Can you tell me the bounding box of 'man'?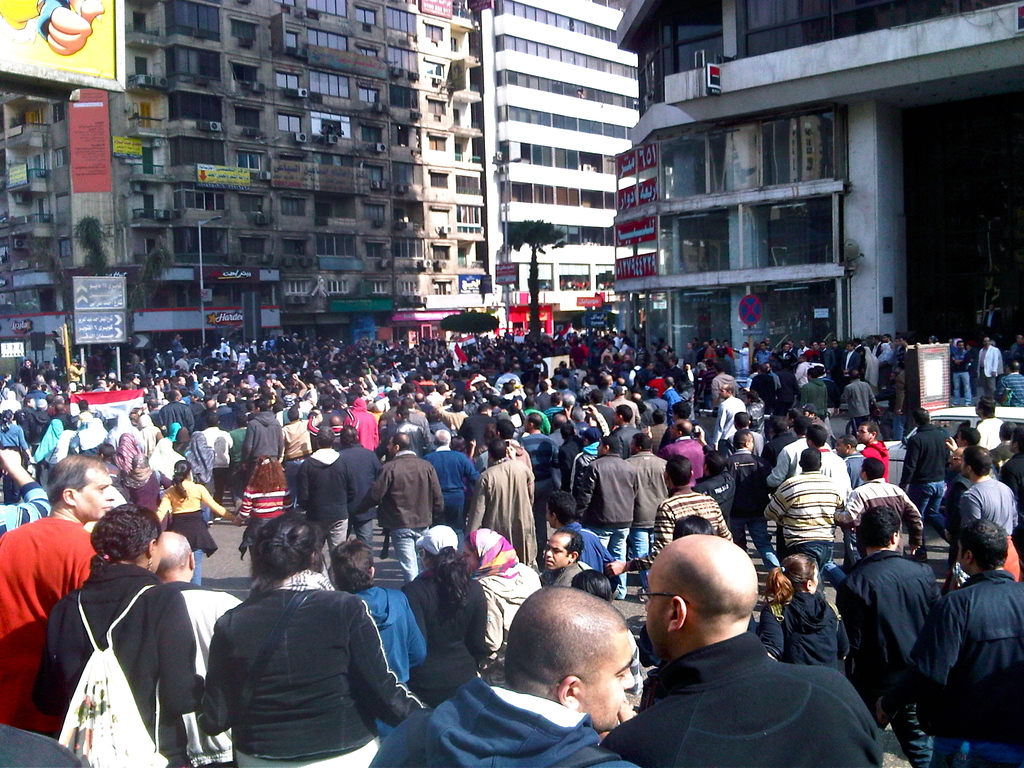
select_region(292, 426, 354, 561).
